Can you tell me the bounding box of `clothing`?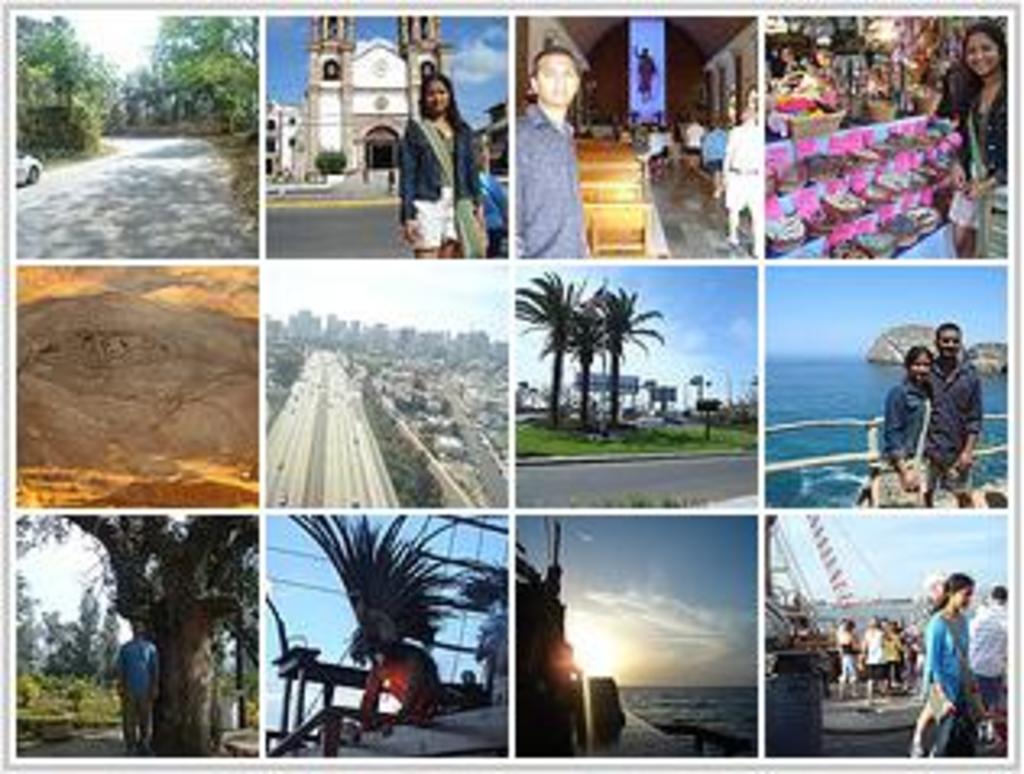
{"left": 399, "top": 117, "right": 483, "bottom": 253}.
